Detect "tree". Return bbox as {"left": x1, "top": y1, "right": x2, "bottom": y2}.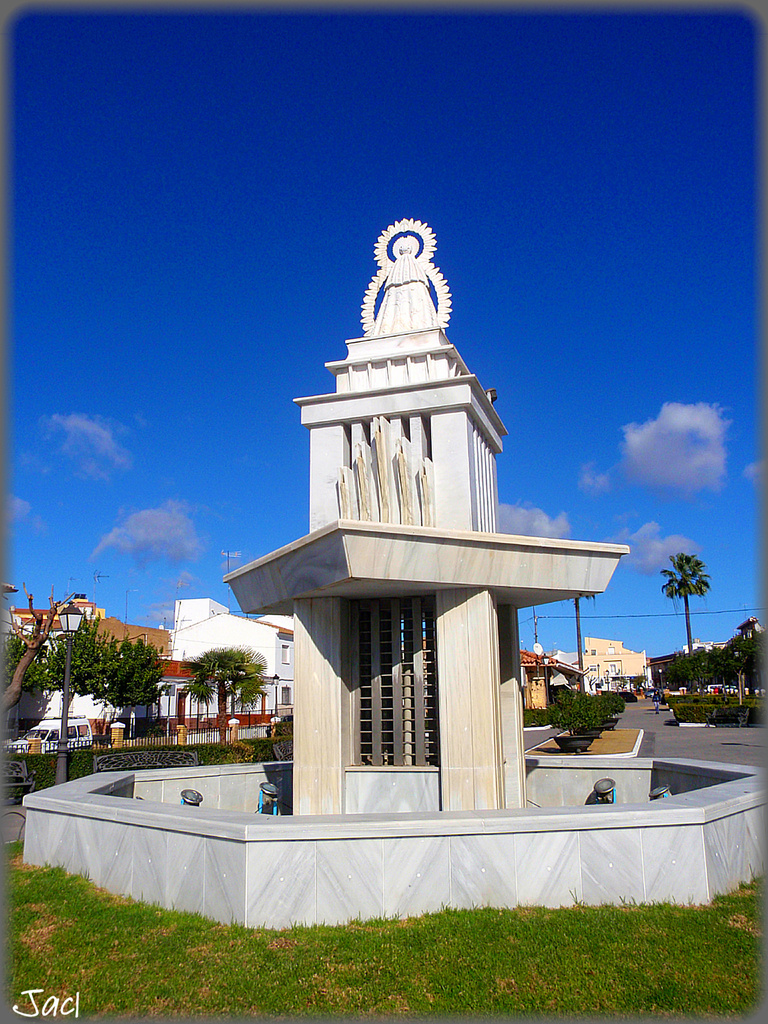
{"left": 653, "top": 546, "right": 715, "bottom": 672}.
